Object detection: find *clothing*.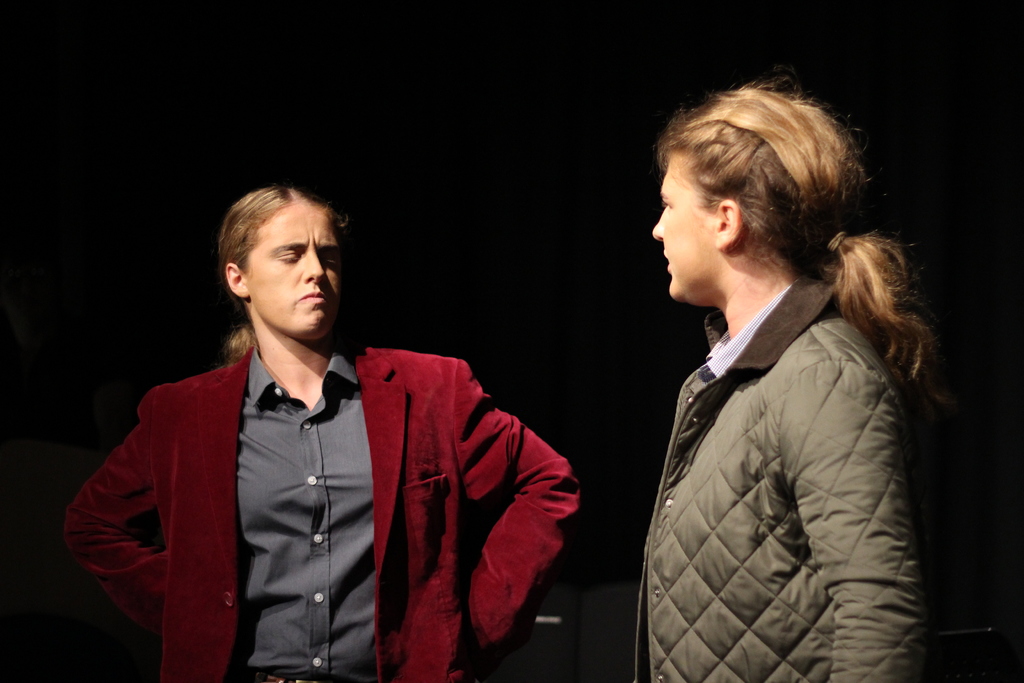
bbox=[630, 274, 931, 682].
